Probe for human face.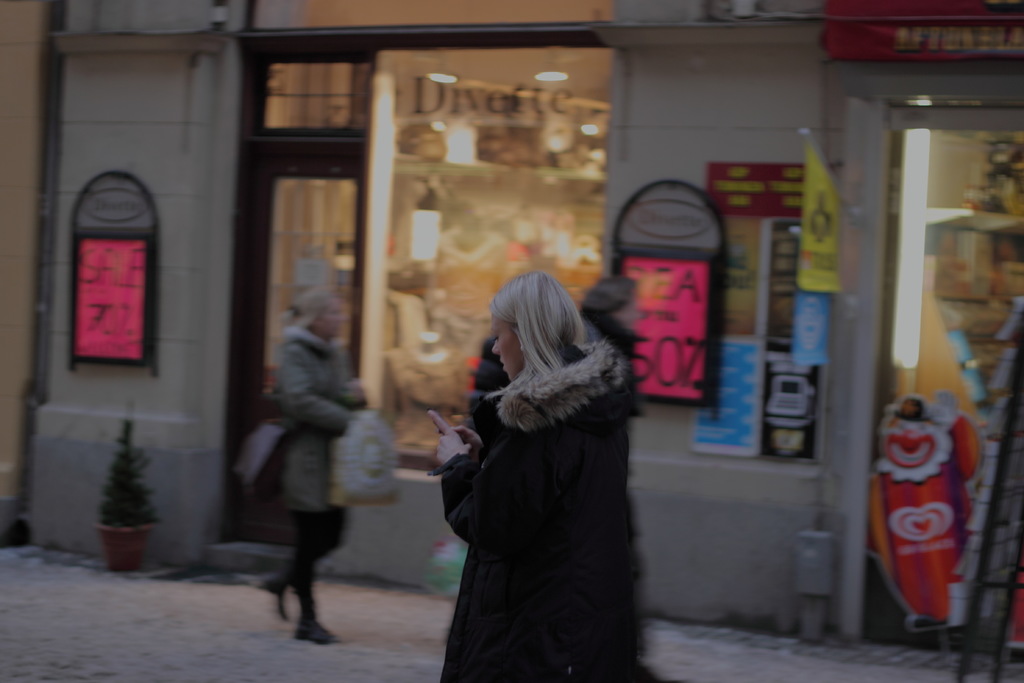
Probe result: l=310, t=300, r=345, b=343.
